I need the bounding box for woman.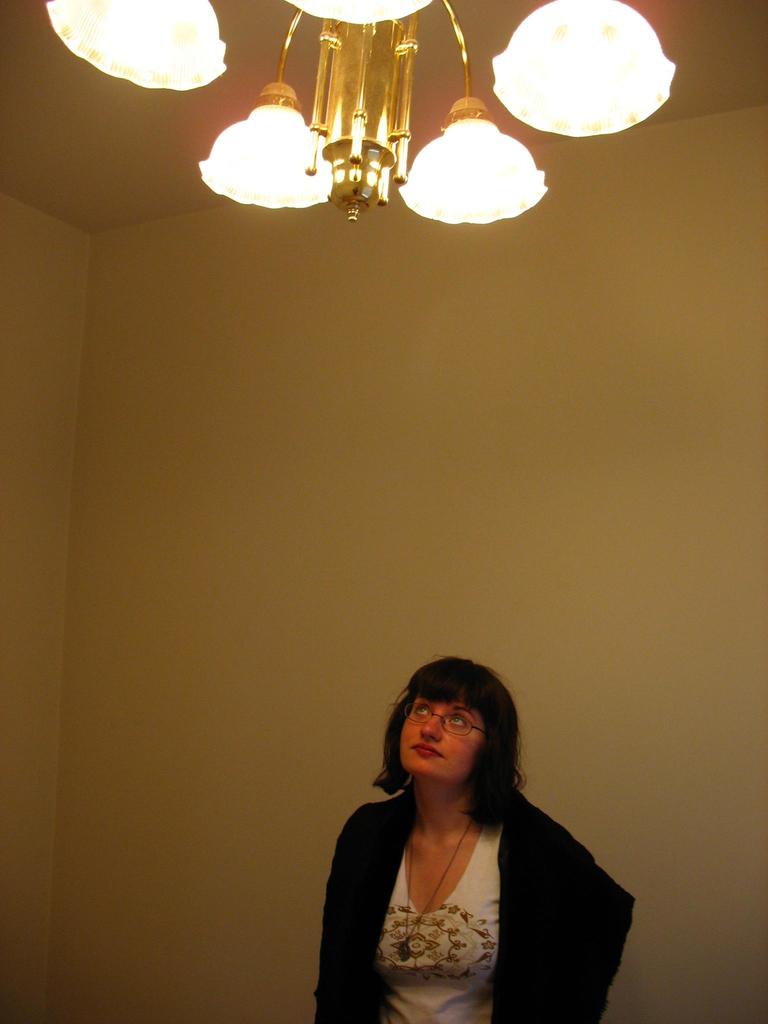
Here it is: x1=301 y1=655 x2=637 y2=1023.
